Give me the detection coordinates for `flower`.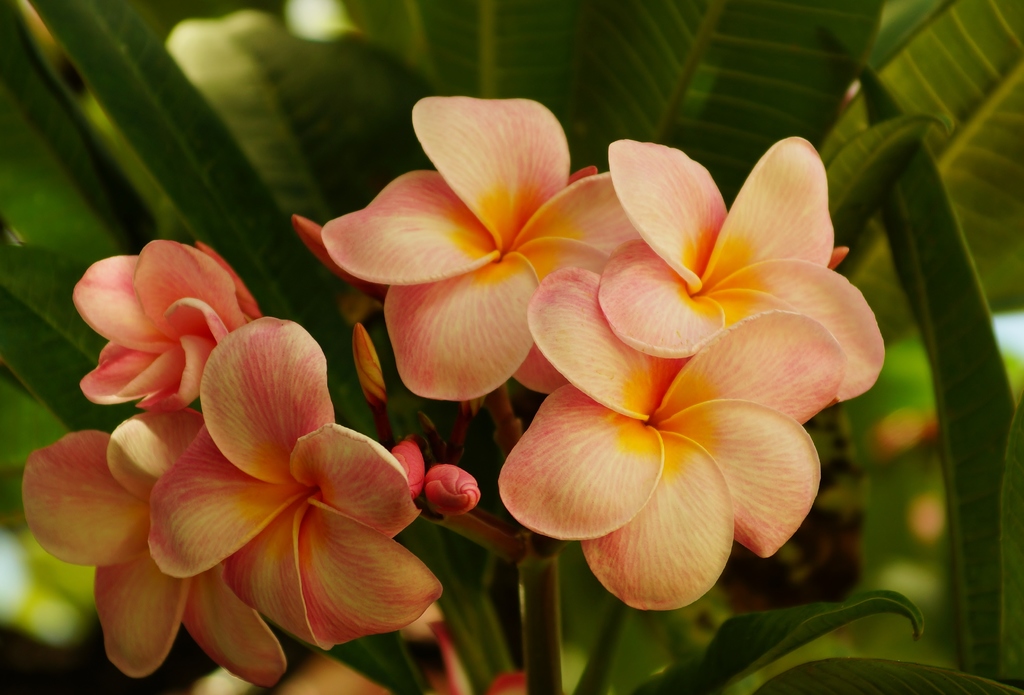
[x1=390, y1=430, x2=427, y2=507].
